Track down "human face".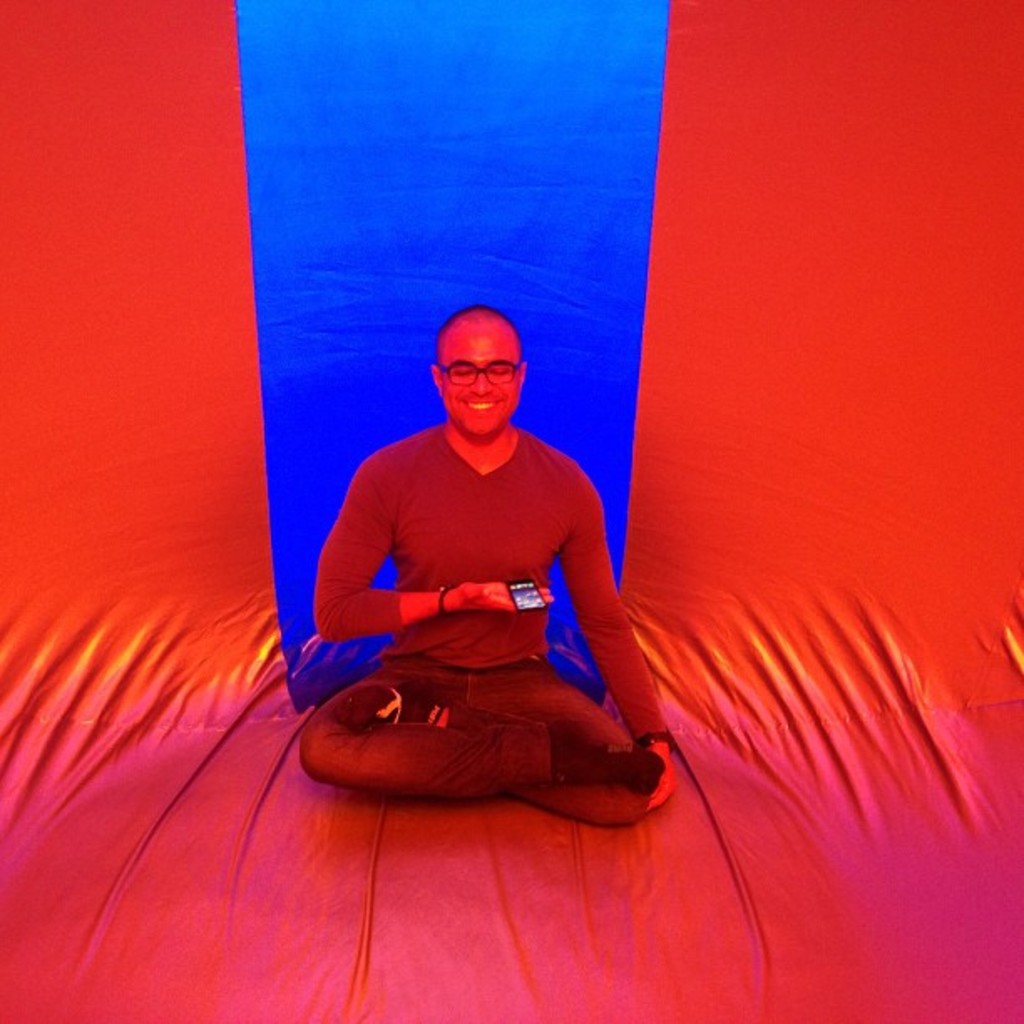
Tracked to x1=440 y1=323 x2=520 y2=442.
